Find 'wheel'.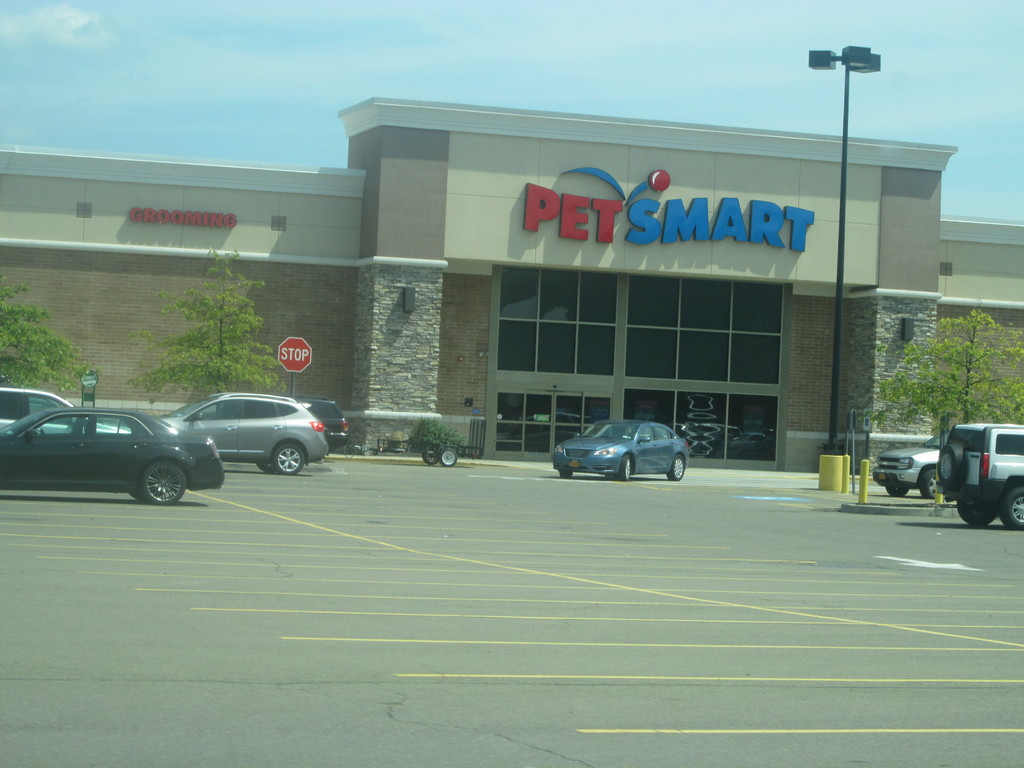
x1=1000, y1=484, x2=1023, y2=529.
